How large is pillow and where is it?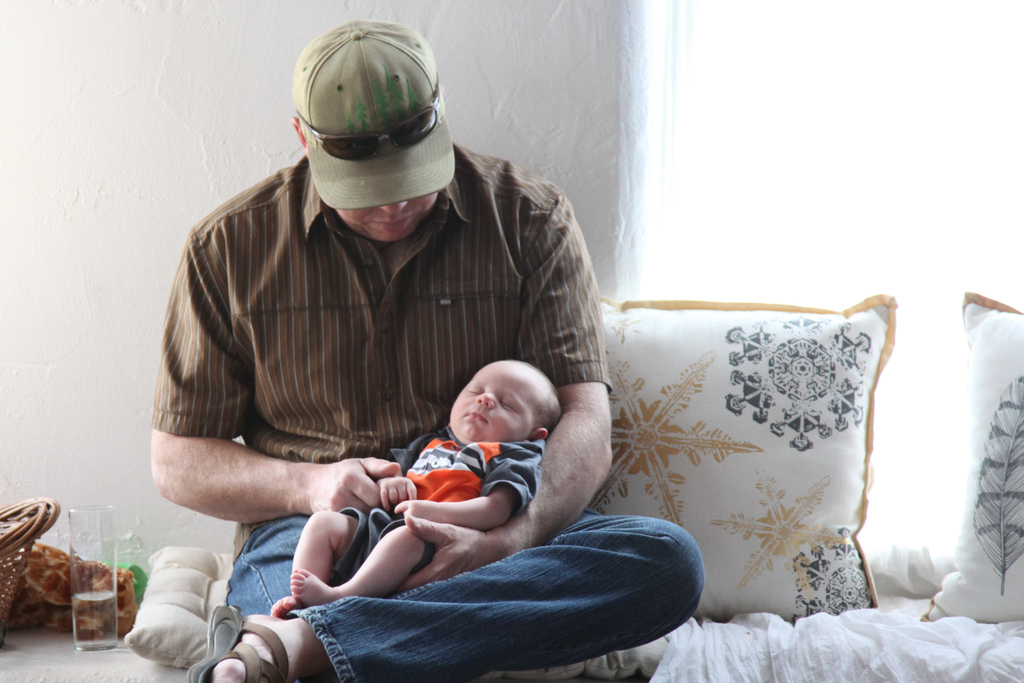
Bounding box: 918/289/1023/623.
